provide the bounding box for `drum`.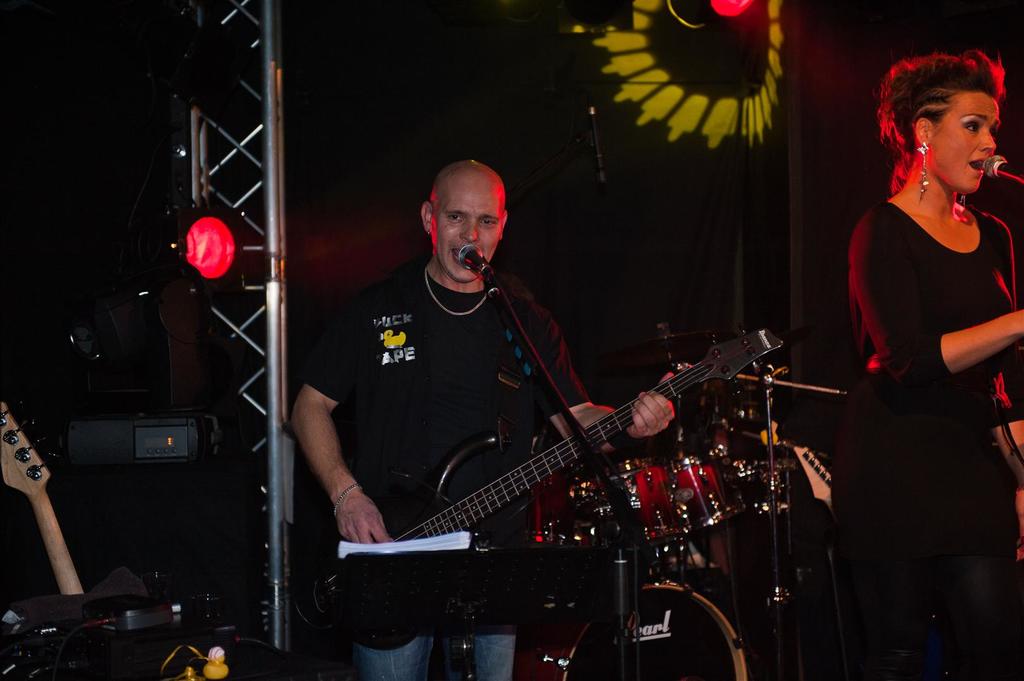
[513,583,744,680].
